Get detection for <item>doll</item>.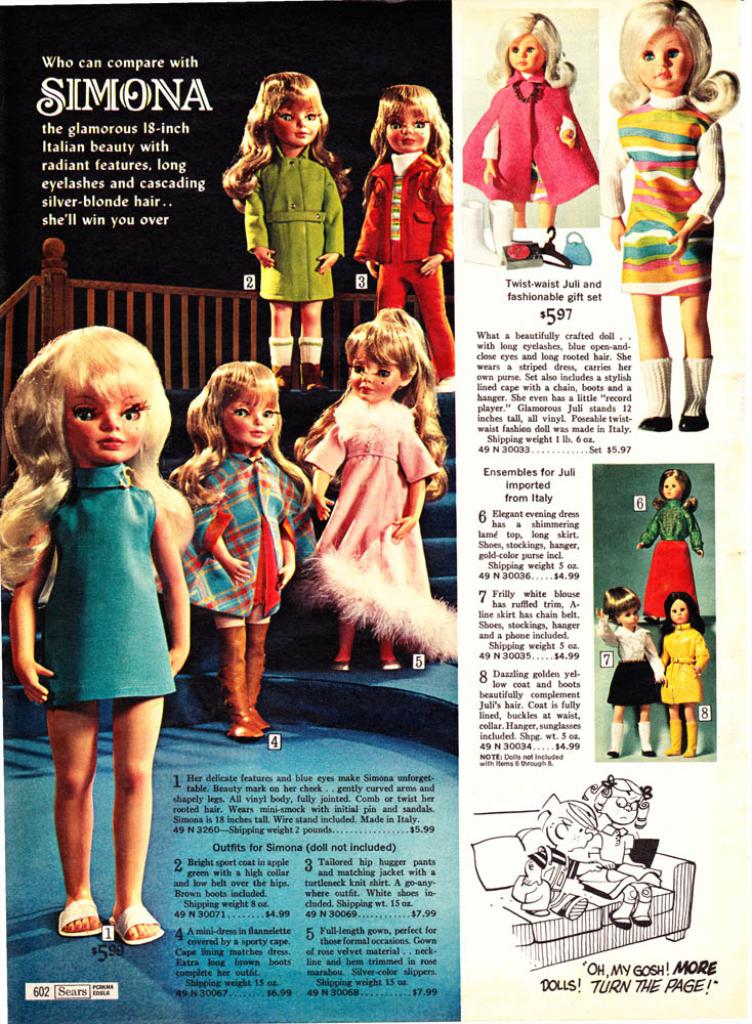
Detection: x1=602, y1=0, x2=747, y2=429.
